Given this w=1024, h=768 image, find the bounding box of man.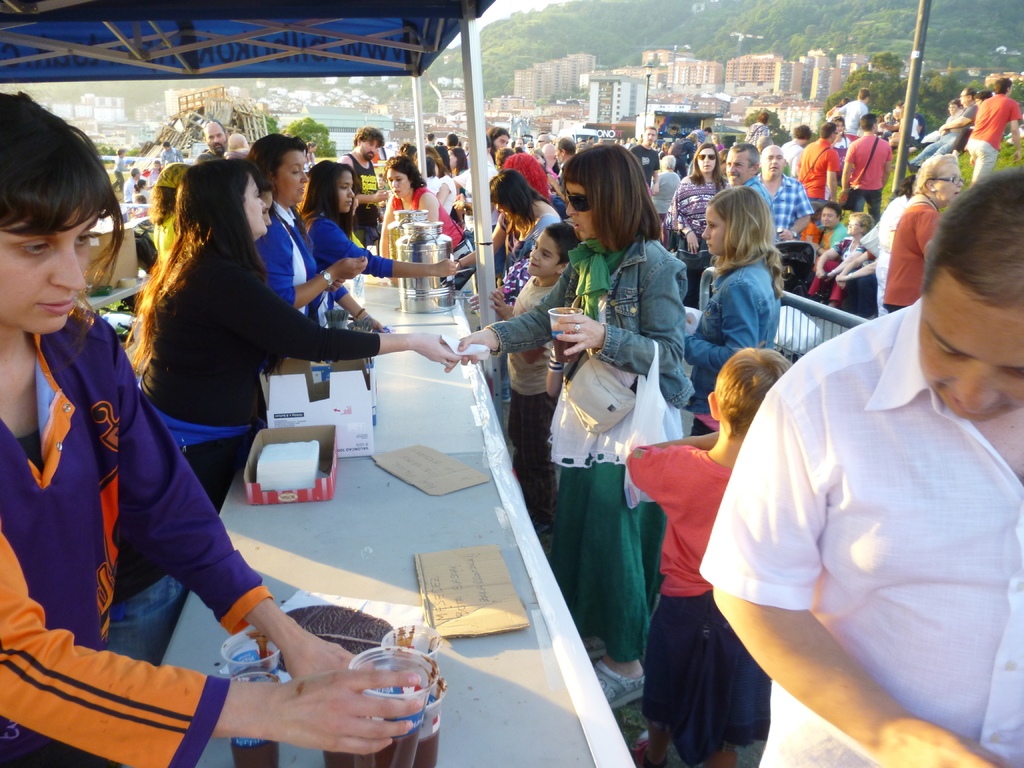
region(904, 87, 980, 172).
